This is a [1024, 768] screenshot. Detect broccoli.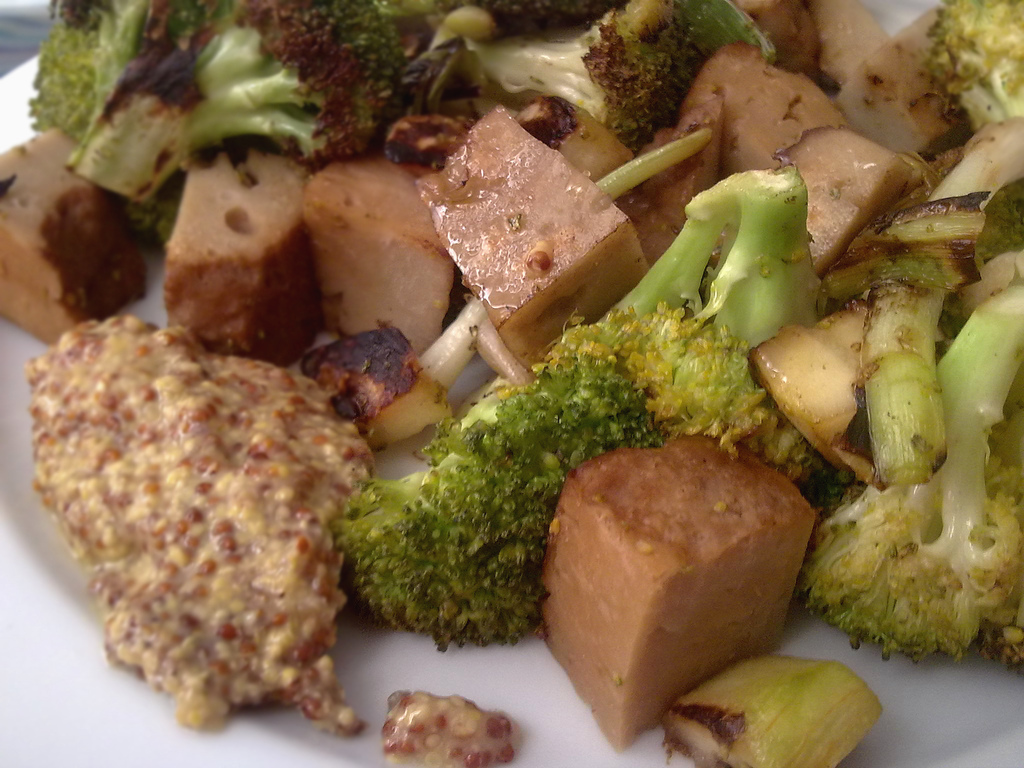
[24,0,409,198].
